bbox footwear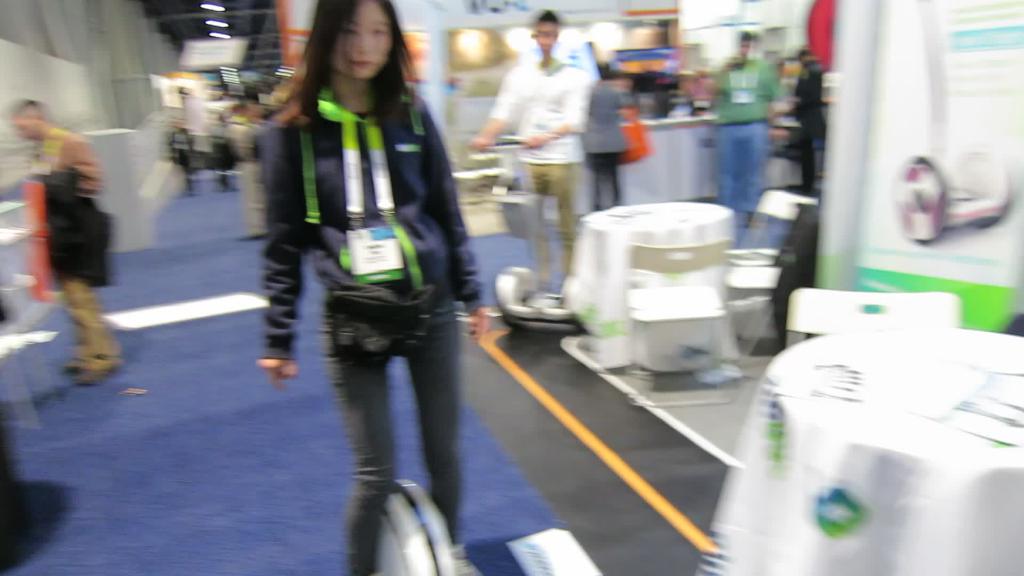
region(72, 365, 117, 383)
